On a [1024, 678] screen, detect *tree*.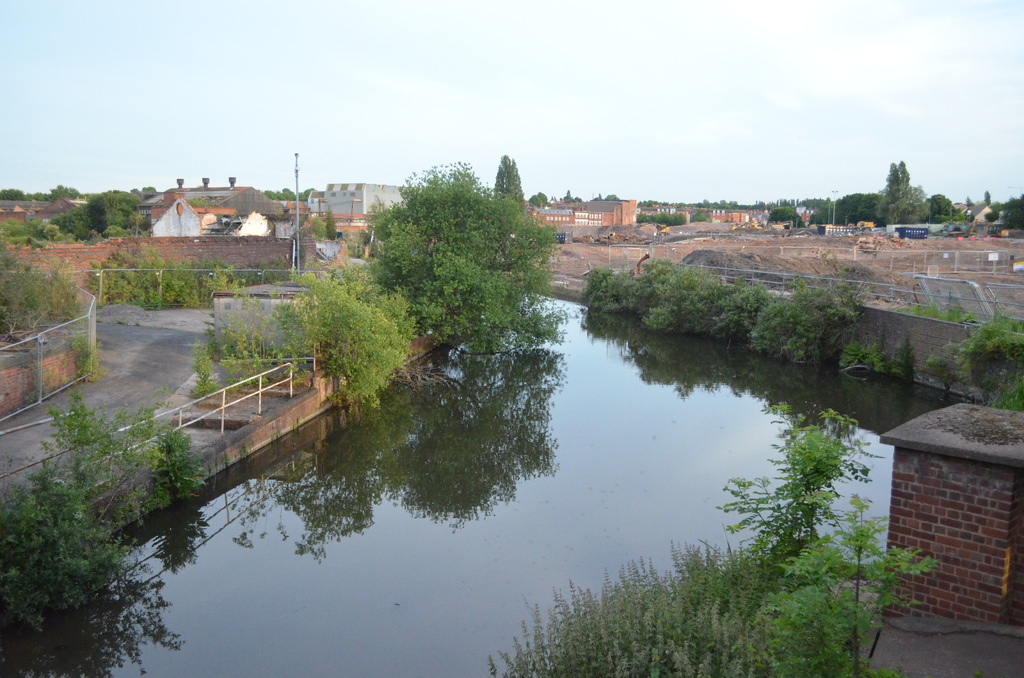
{"x1": 0, "y1": 238, "x2": 84, "y2": 349}.
